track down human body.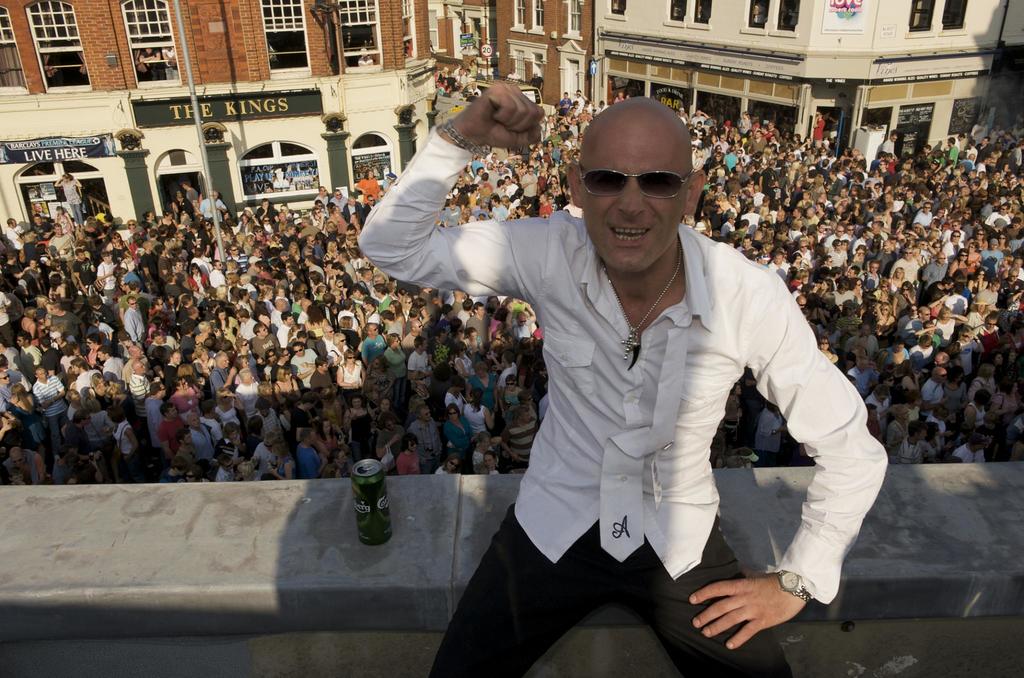
Tracked to <box>548,197,556,210</box>.
